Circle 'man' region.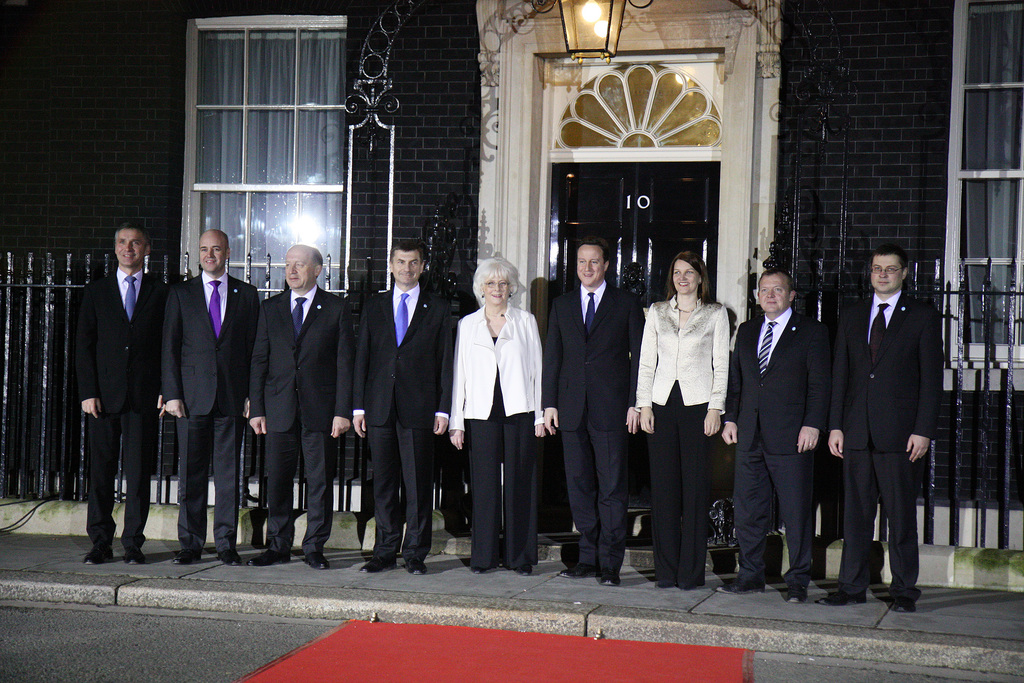
Region: locate(716, 269, 831, 604).
